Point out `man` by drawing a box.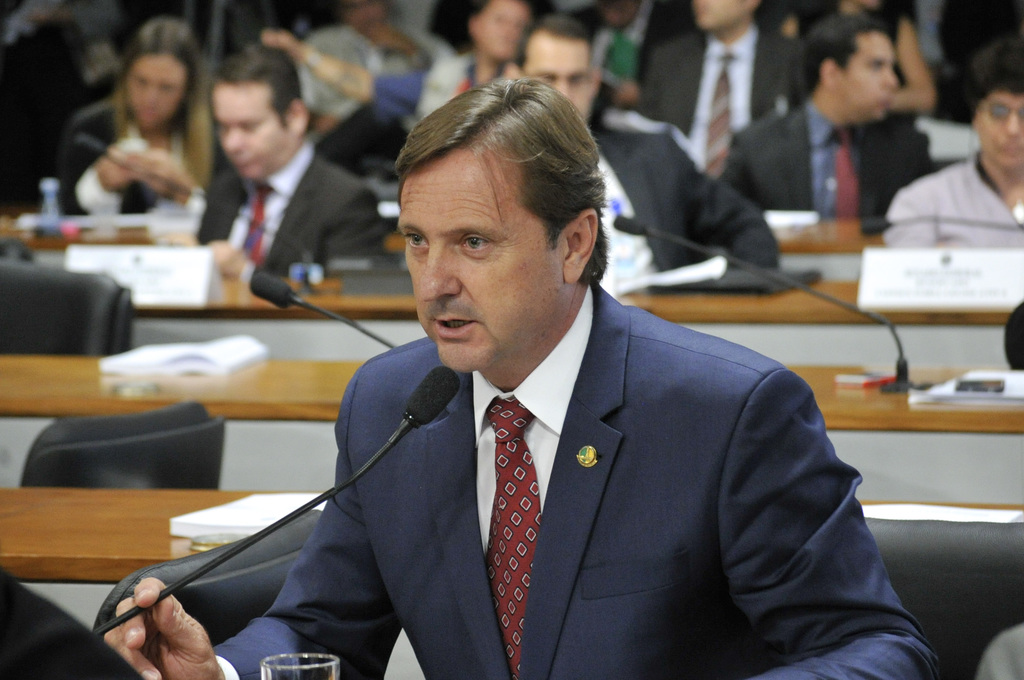
{"left": 193, "top": 108, "right": 901, "bottom": 664}.
